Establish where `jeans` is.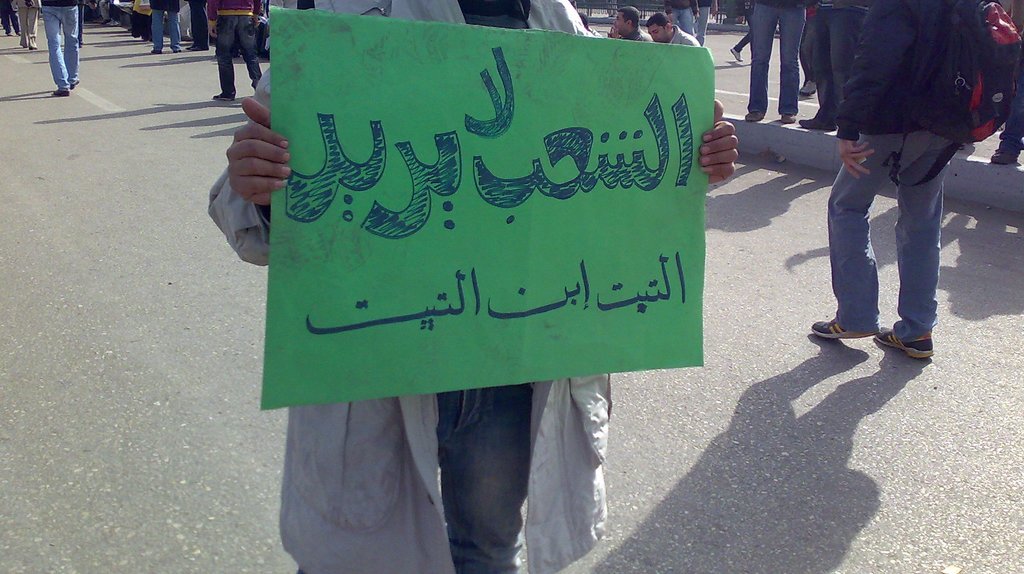
Established at x1=49 y1=2 x2=77 y2=86.
